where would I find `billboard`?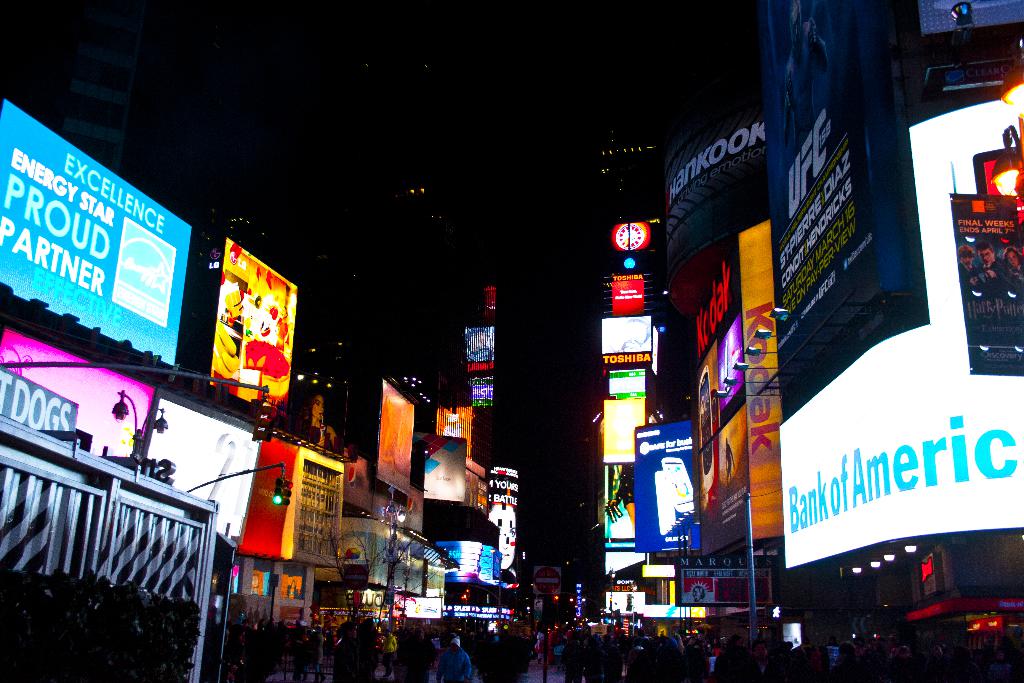
At 147/409/263/558.
